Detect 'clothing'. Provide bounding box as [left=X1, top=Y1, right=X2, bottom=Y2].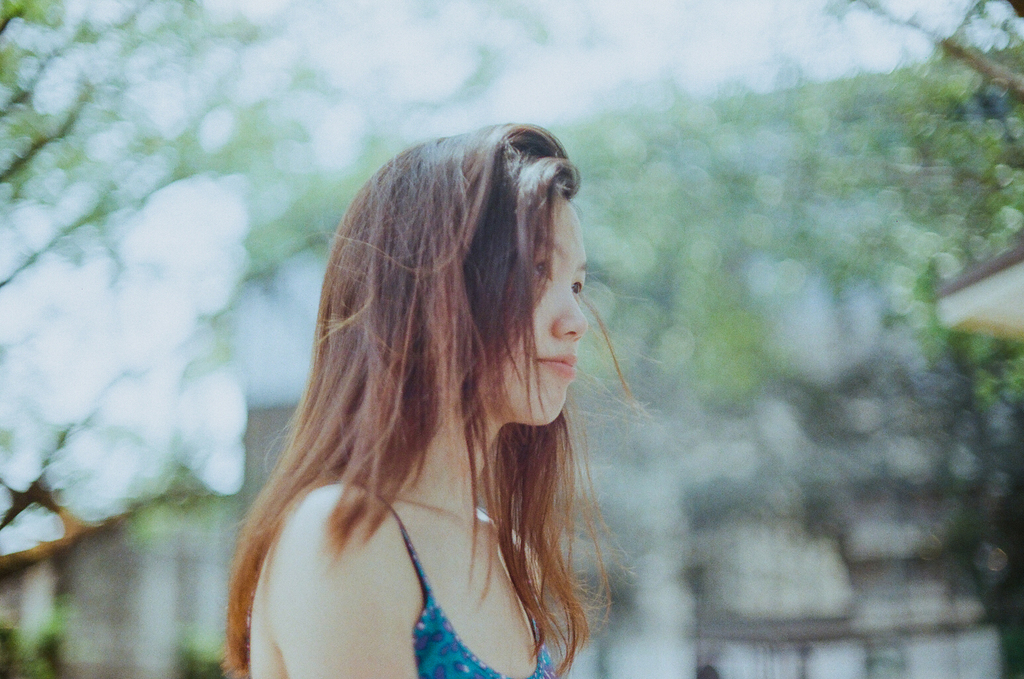
[left=366, top=486, right=563, bottom=678].
